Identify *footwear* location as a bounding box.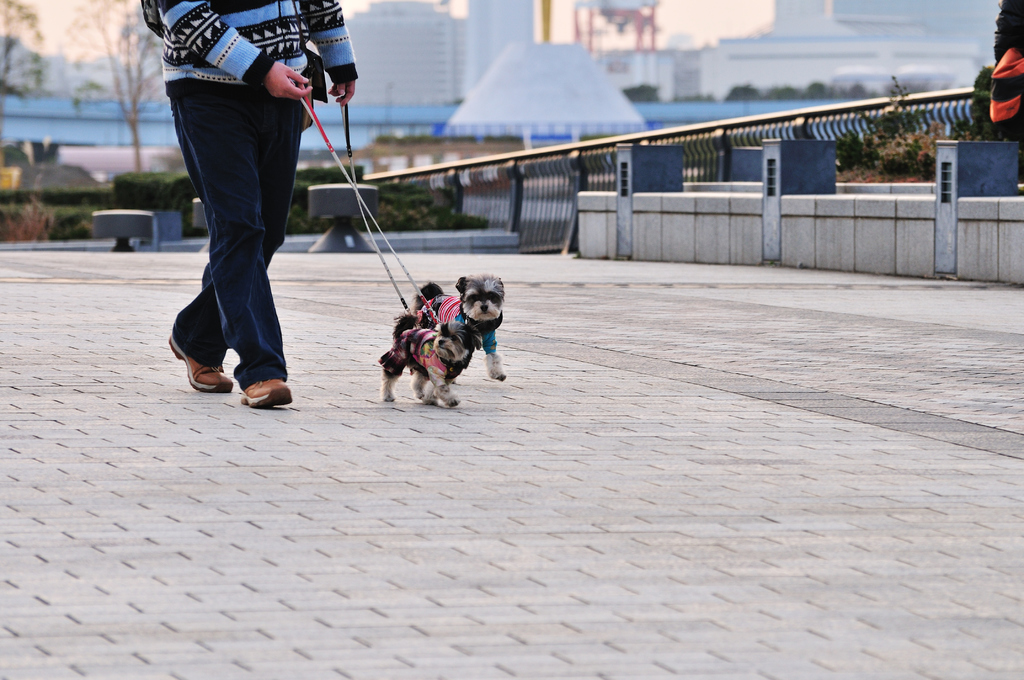
x1=239 y1=383 x2=300 y2=404.
